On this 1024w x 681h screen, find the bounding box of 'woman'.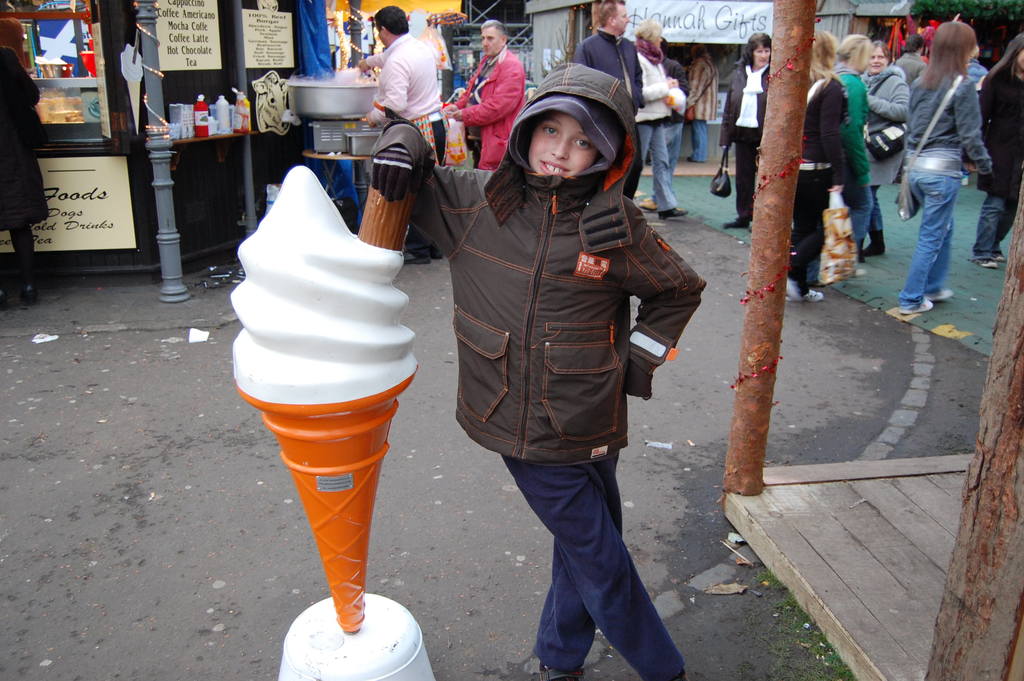
Bounding box: crop(898, 1, 1006, 318).
